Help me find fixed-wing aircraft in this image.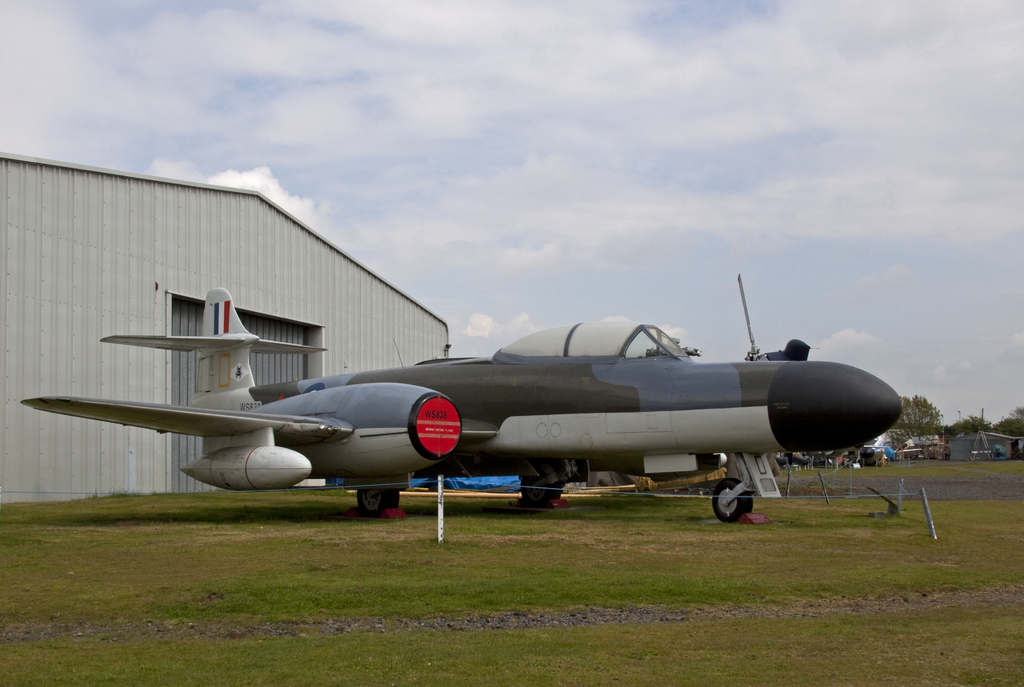
Found it: bbox=(19, 275, 905, 521).
